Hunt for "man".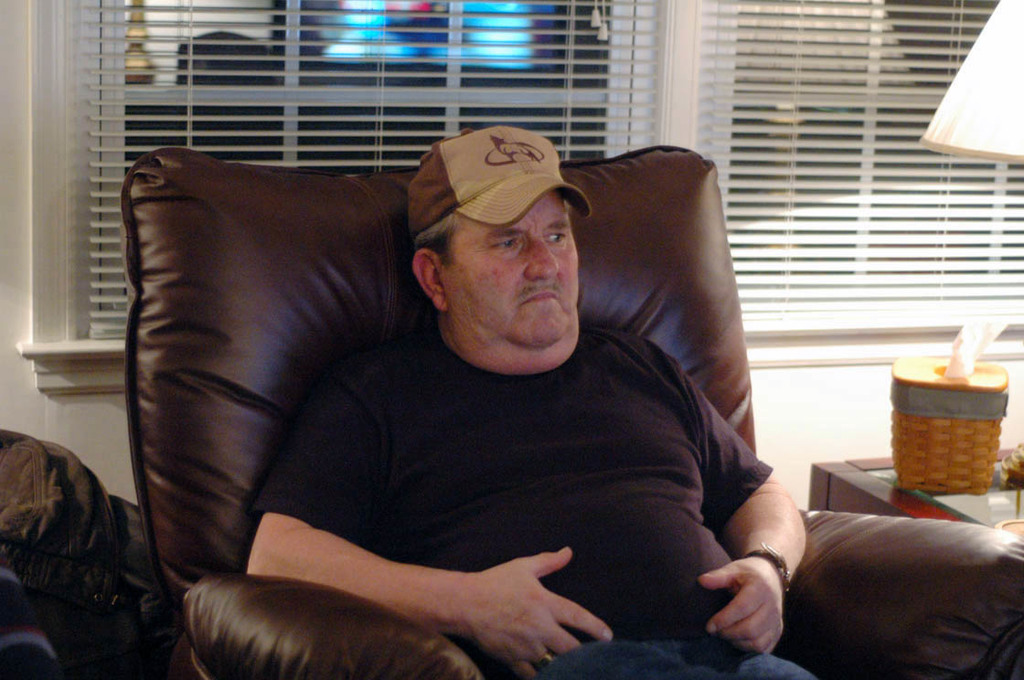
Hunted down at locate(242, 126, 842, 679).
